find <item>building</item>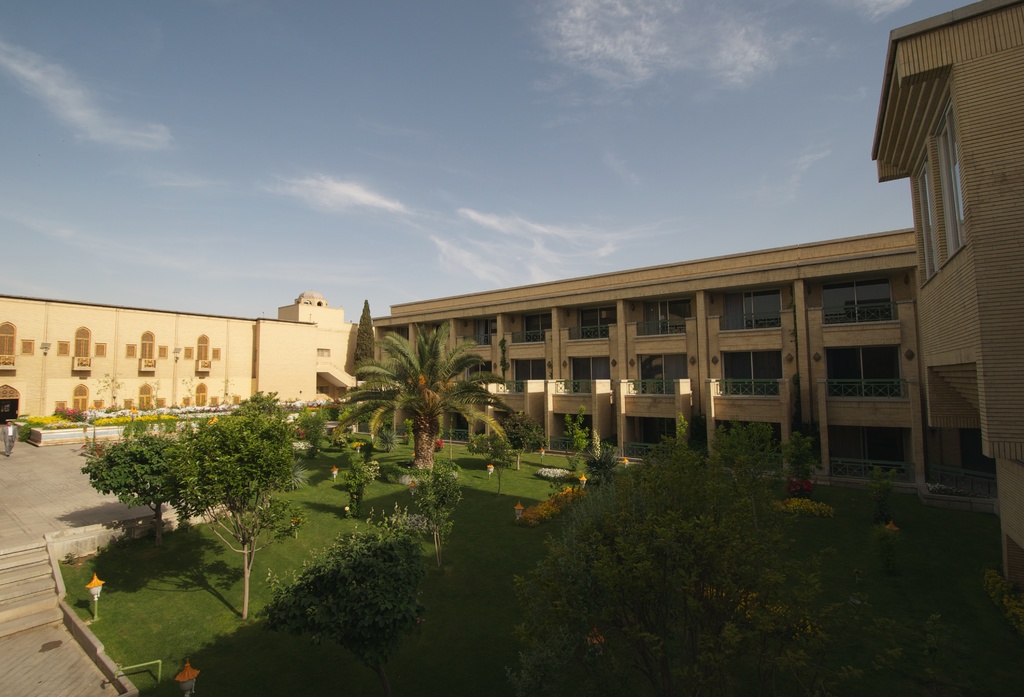
l=0, t=289, r=374, b=427
